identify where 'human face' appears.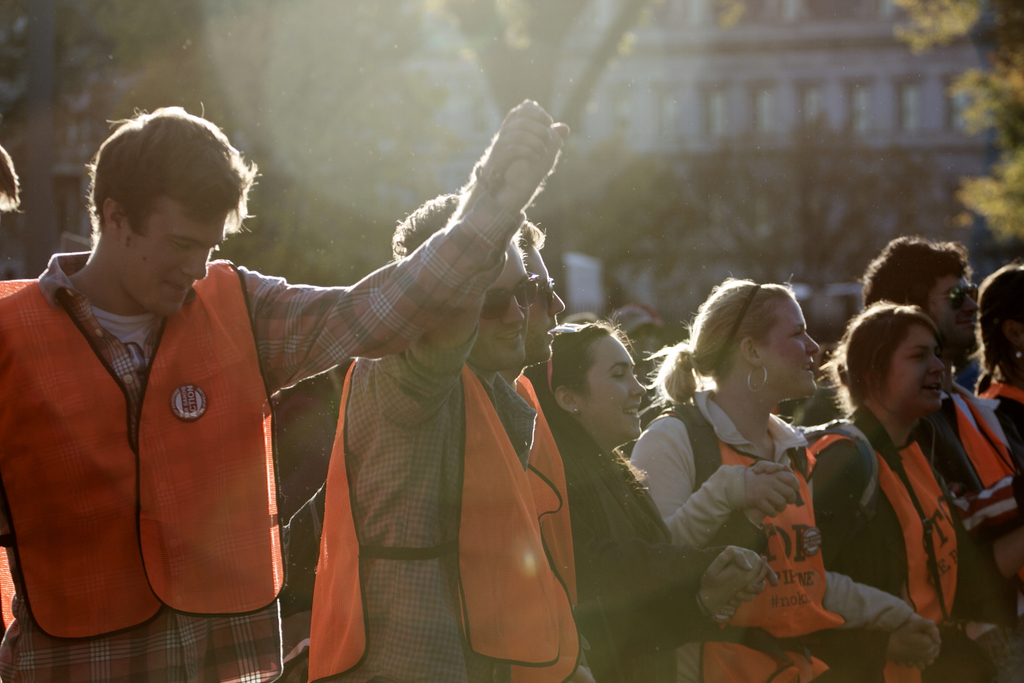
Appears at x1=758 y1=293 x2=818 y2=394.
